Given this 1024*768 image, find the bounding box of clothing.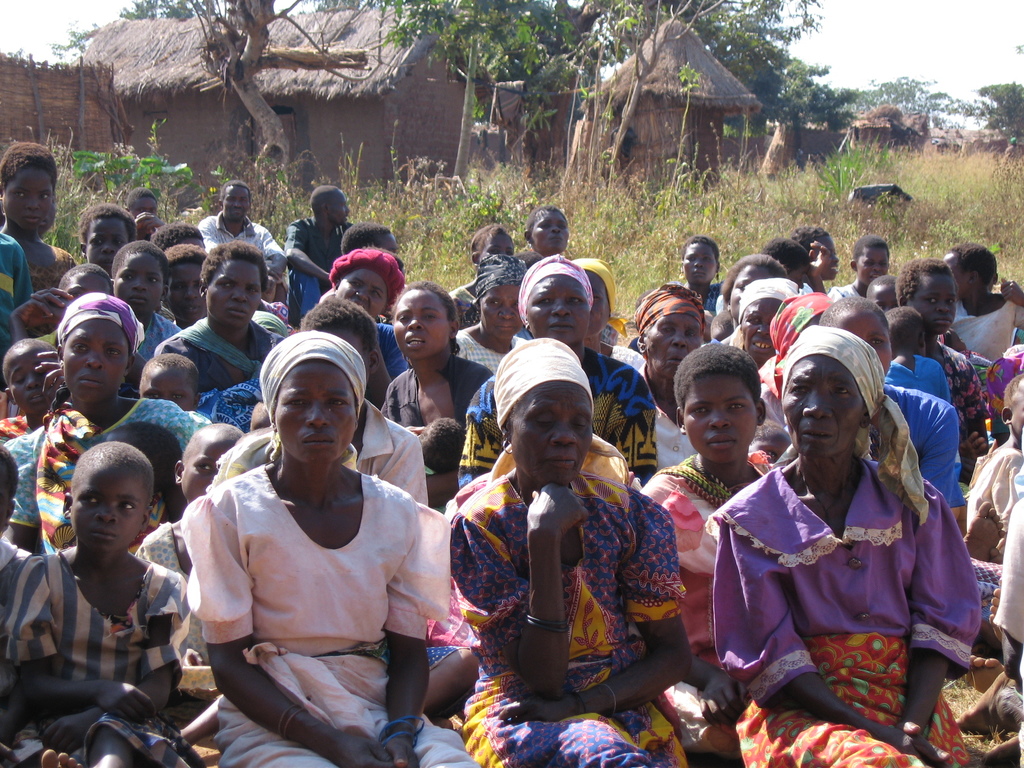
726 267 806 345.
